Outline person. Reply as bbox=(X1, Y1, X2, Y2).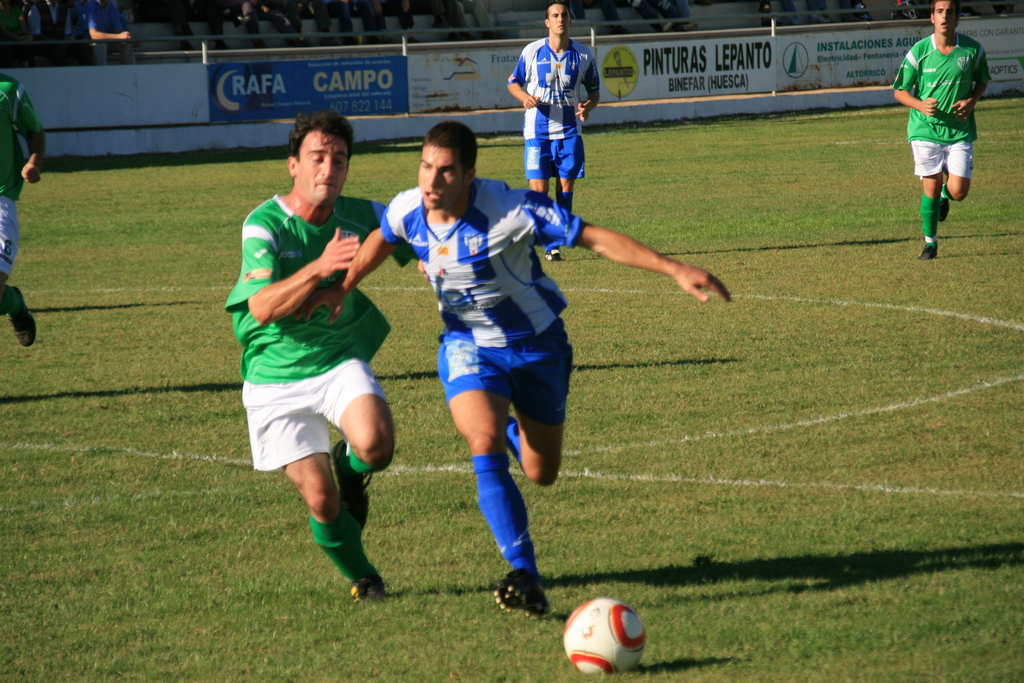
bbox=(0, 71, 48, 342).
